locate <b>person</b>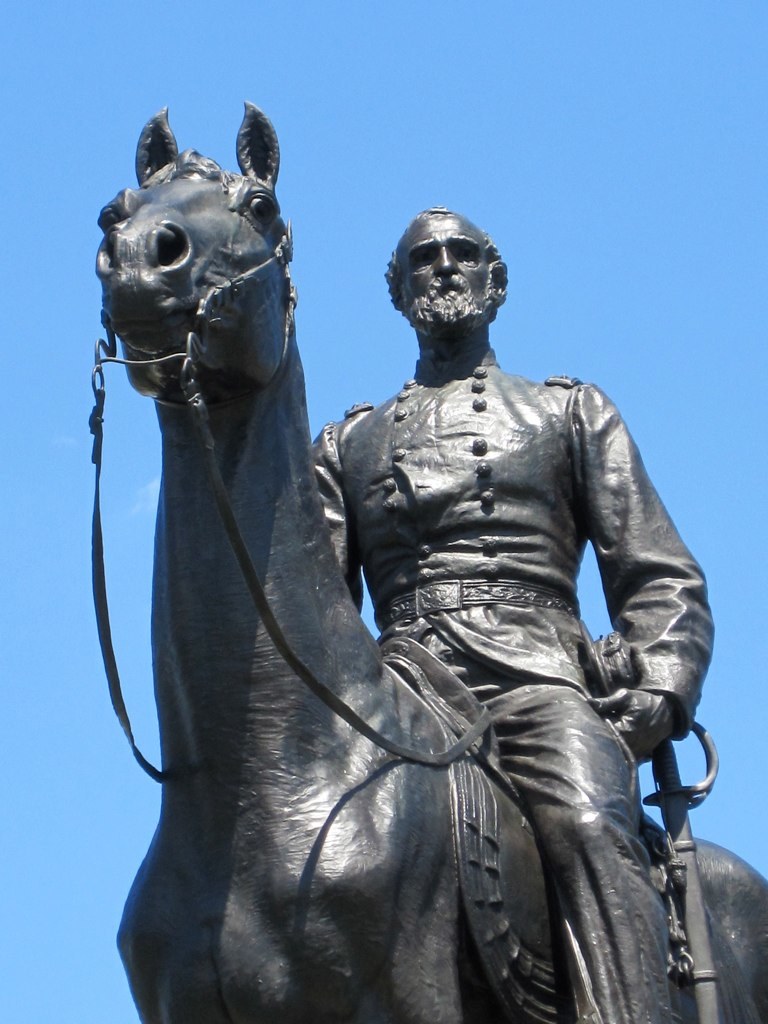
BBox(310, 198, 723, 1023)
